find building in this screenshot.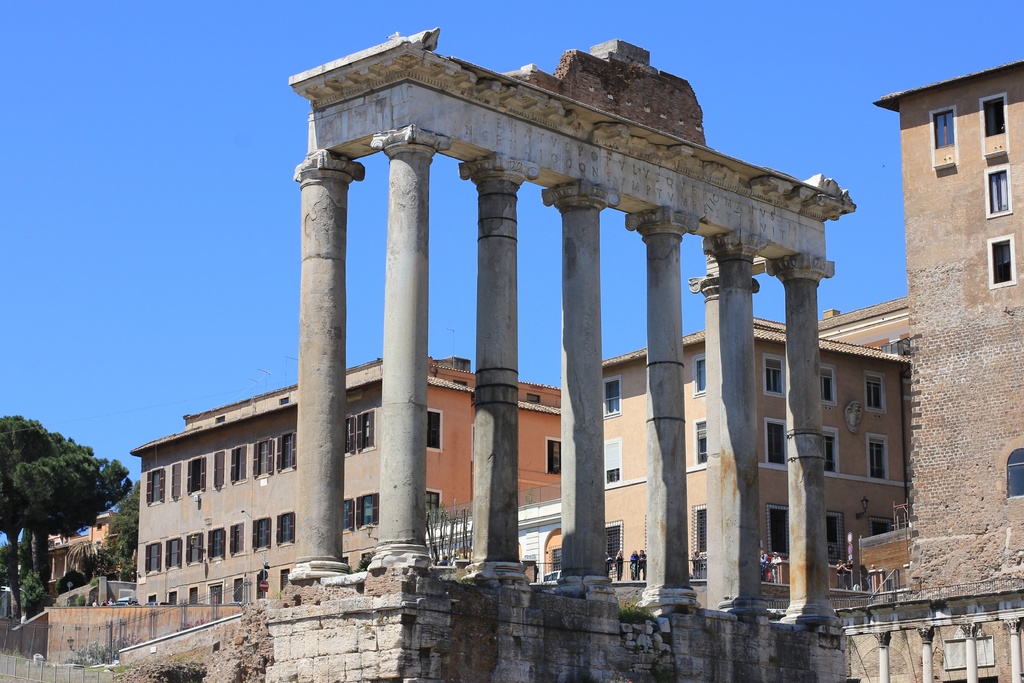
The bounding box for building is bbox(806, 299, 911, 352).
